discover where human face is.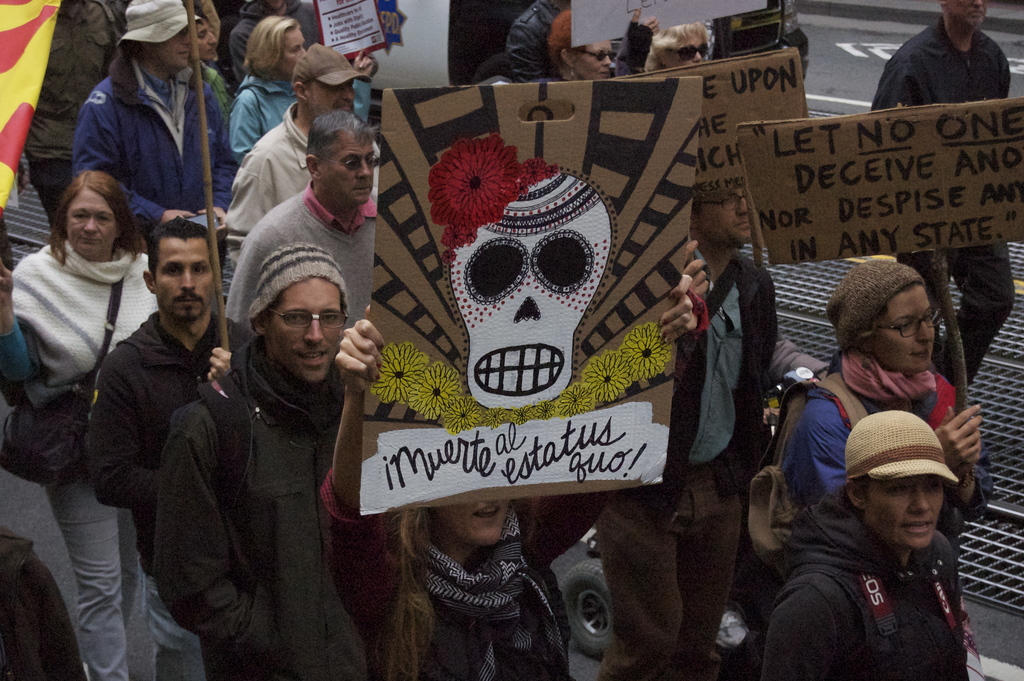
Discovered at <bbox>945, 0, 988, 26</bbox>.
